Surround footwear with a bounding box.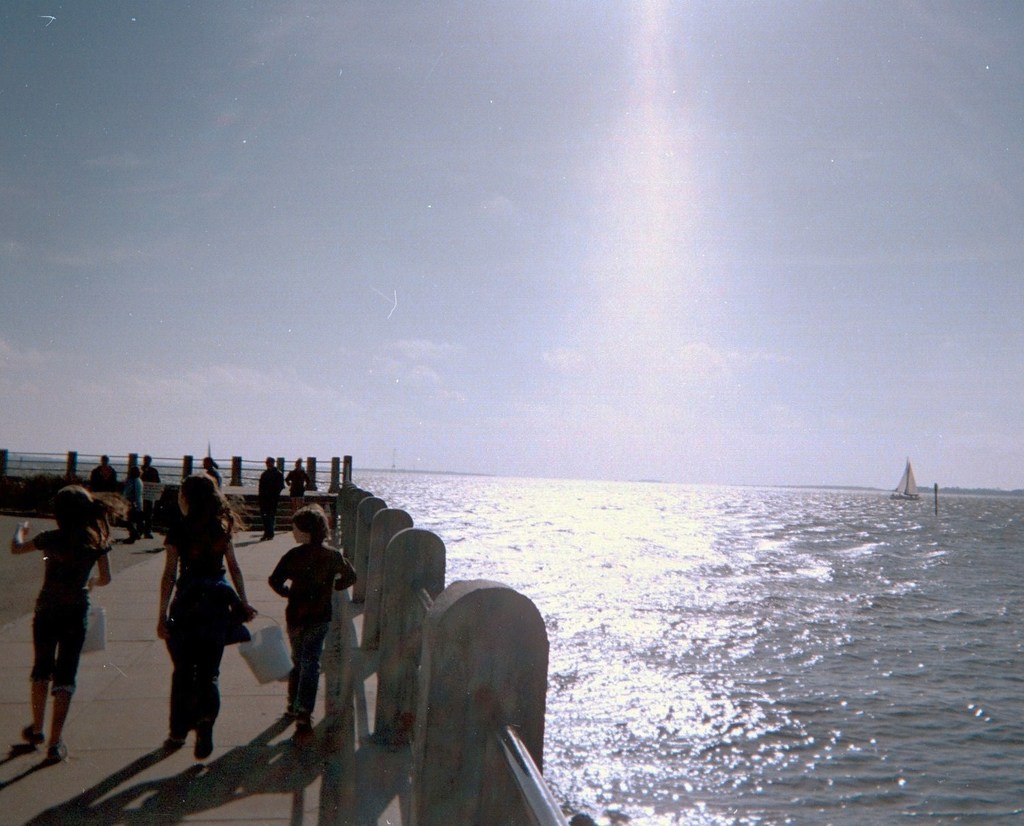
pyautogui.locateOnScreen(129, 534, 135, 539).
